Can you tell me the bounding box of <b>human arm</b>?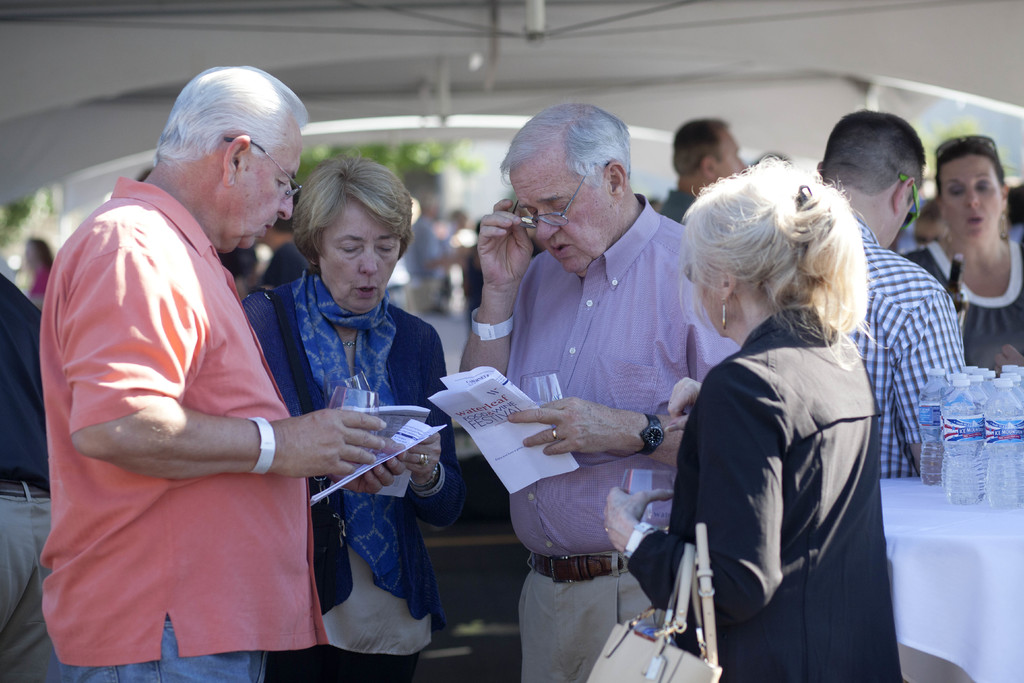
bbox=[447, 181, 559, 391].
